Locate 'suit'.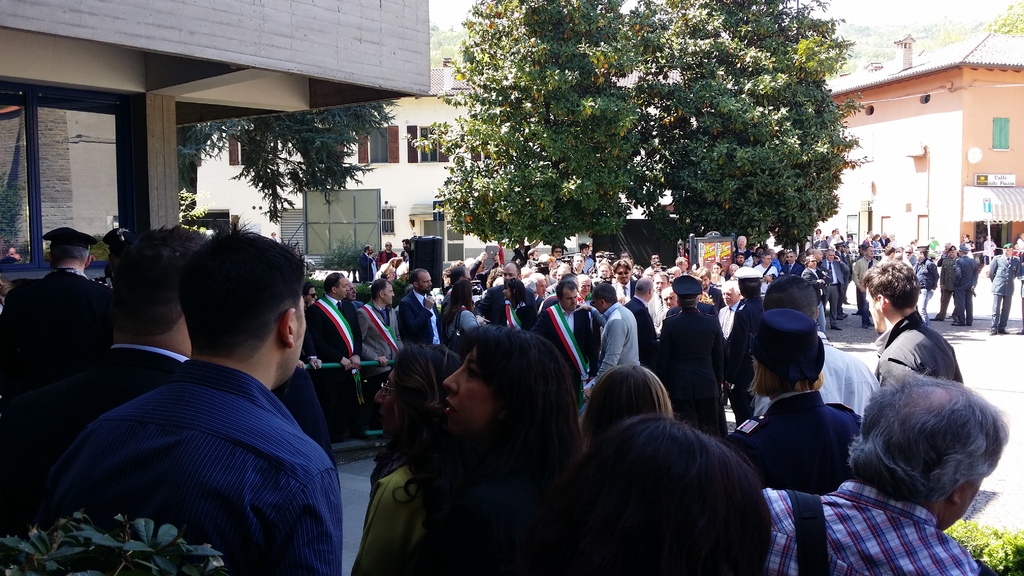
Bounding box: <bbox>712, 298, 745, 332</bbox>.
